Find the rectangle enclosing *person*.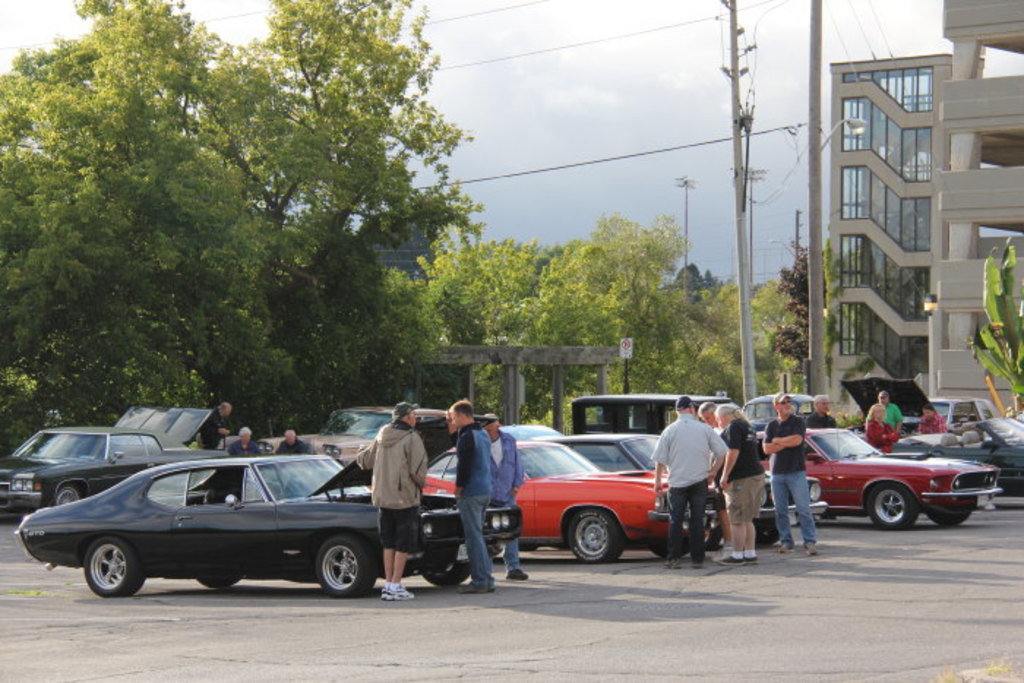
x1=230 y1=427 x2=260 y2=458.
